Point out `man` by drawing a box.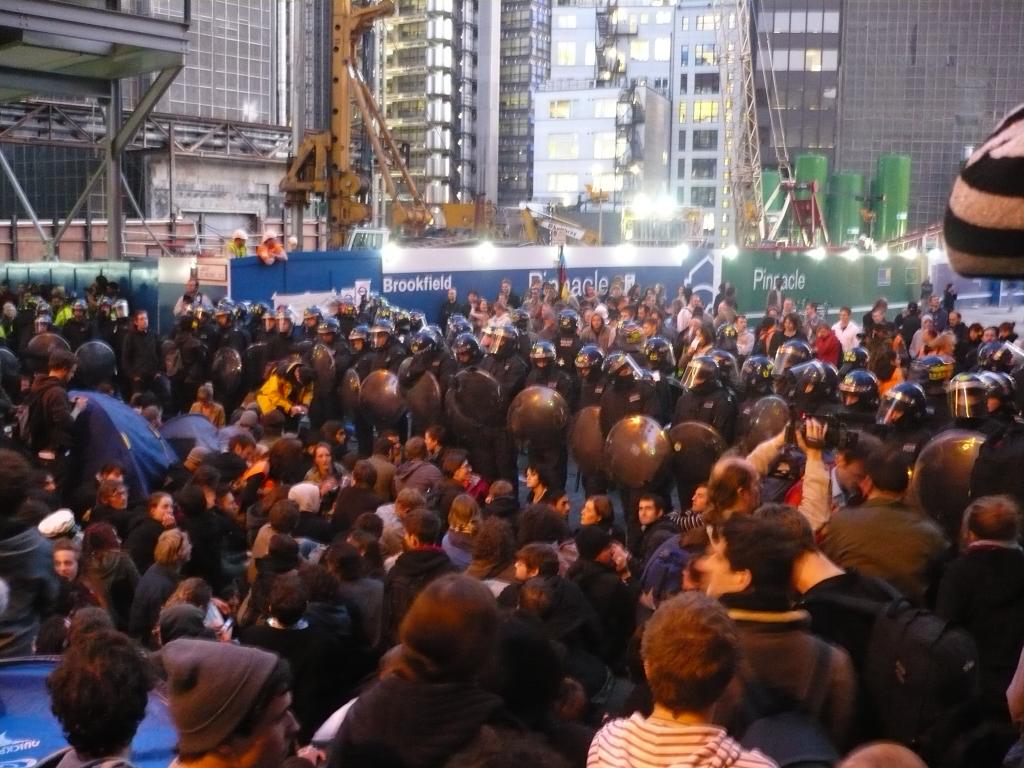
left=873, top=297, right=888, bottom=333.
